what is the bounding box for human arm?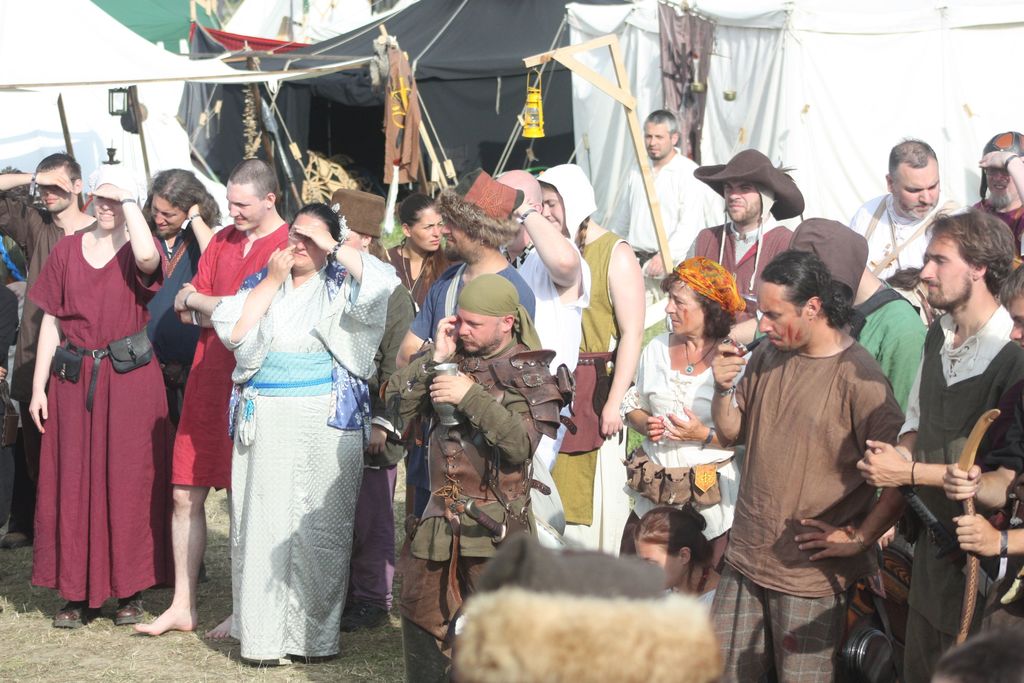
pyautogui.locateOnScreen(222, 242, 298, 349).
